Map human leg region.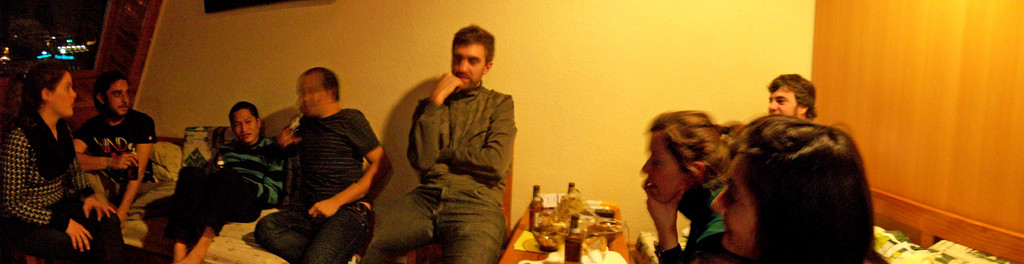
Mapped to 177/174/266/263.
